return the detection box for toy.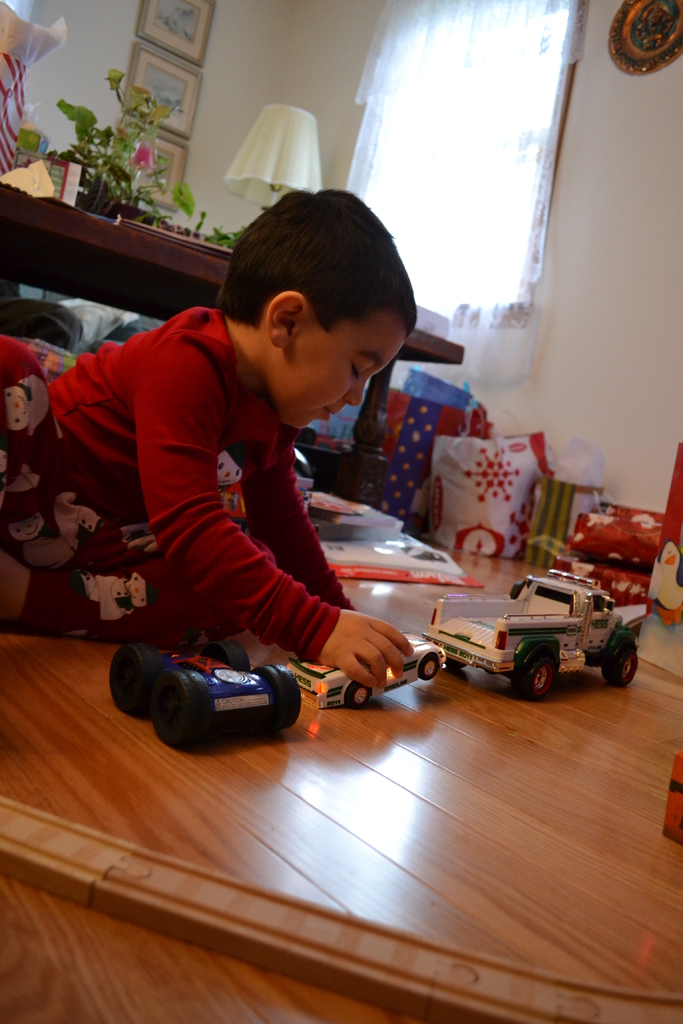
bbox=(104, 634, 306, 744).
